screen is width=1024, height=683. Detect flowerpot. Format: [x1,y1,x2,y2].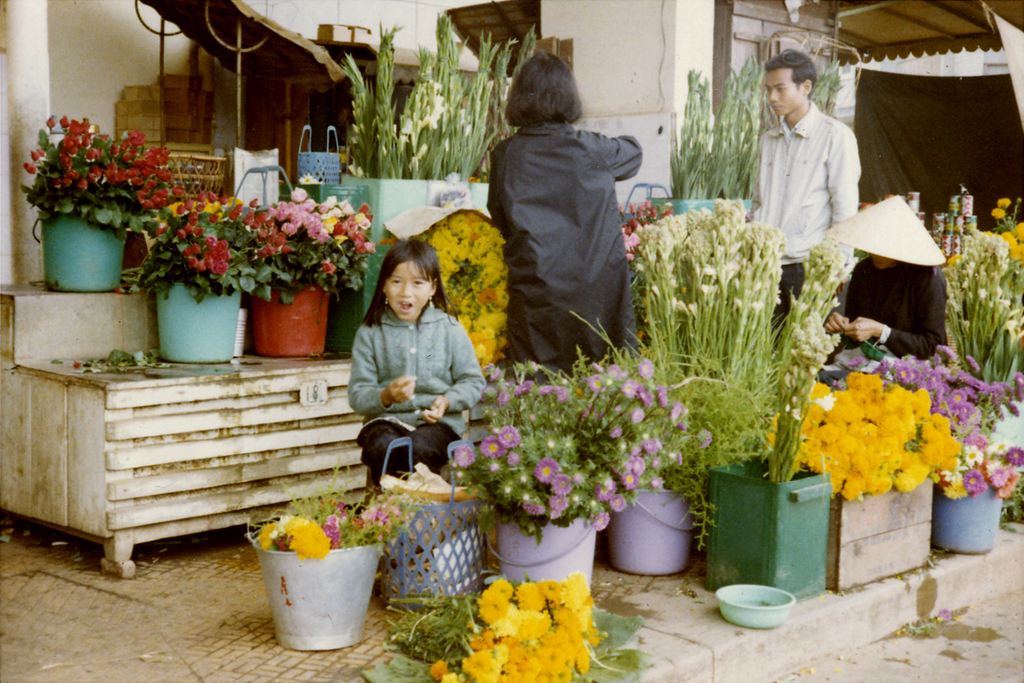
[927,483,997,555].
